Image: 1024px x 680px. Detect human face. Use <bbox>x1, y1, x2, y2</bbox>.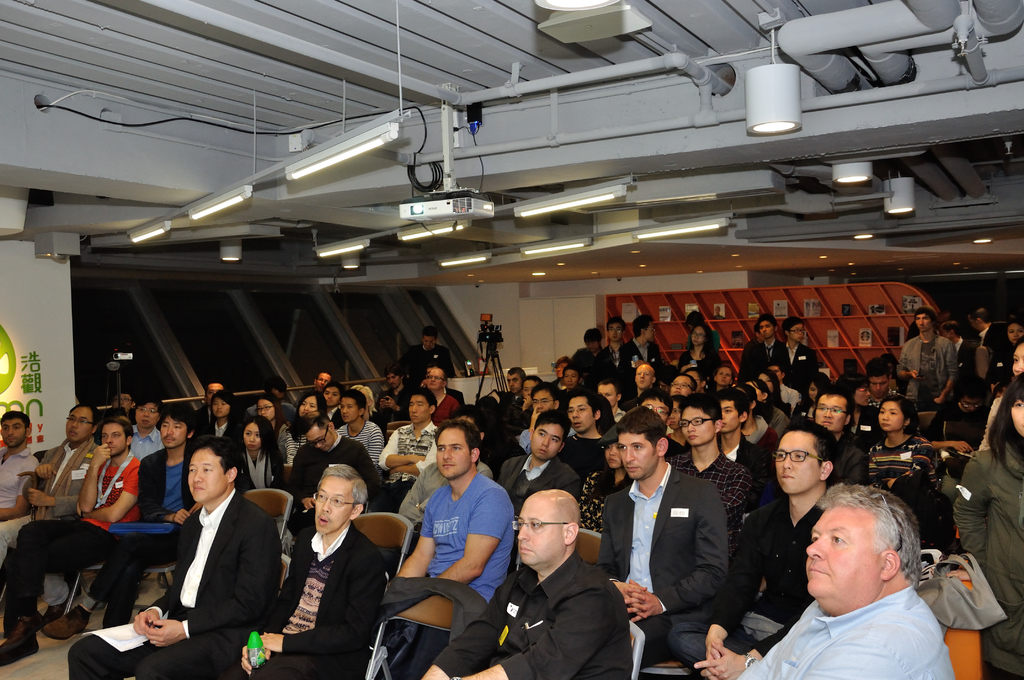
<bbox>506, 374, 522, 393</bbox>.
